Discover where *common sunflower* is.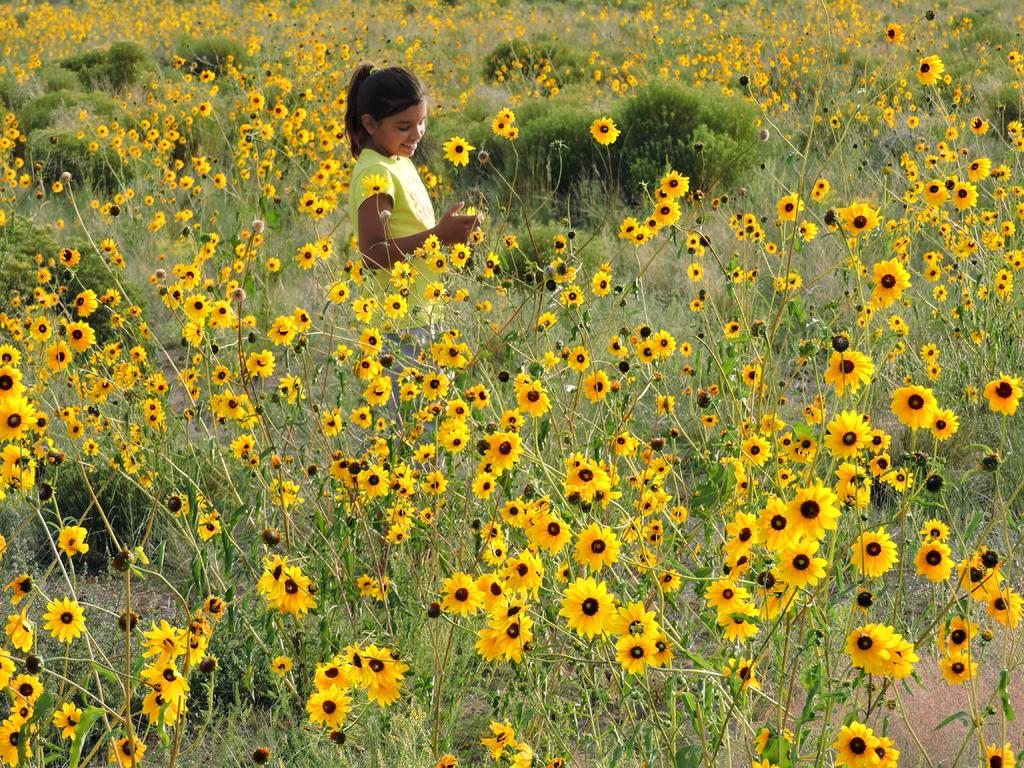
Discovered at <box>271,547,303,618</box>.
